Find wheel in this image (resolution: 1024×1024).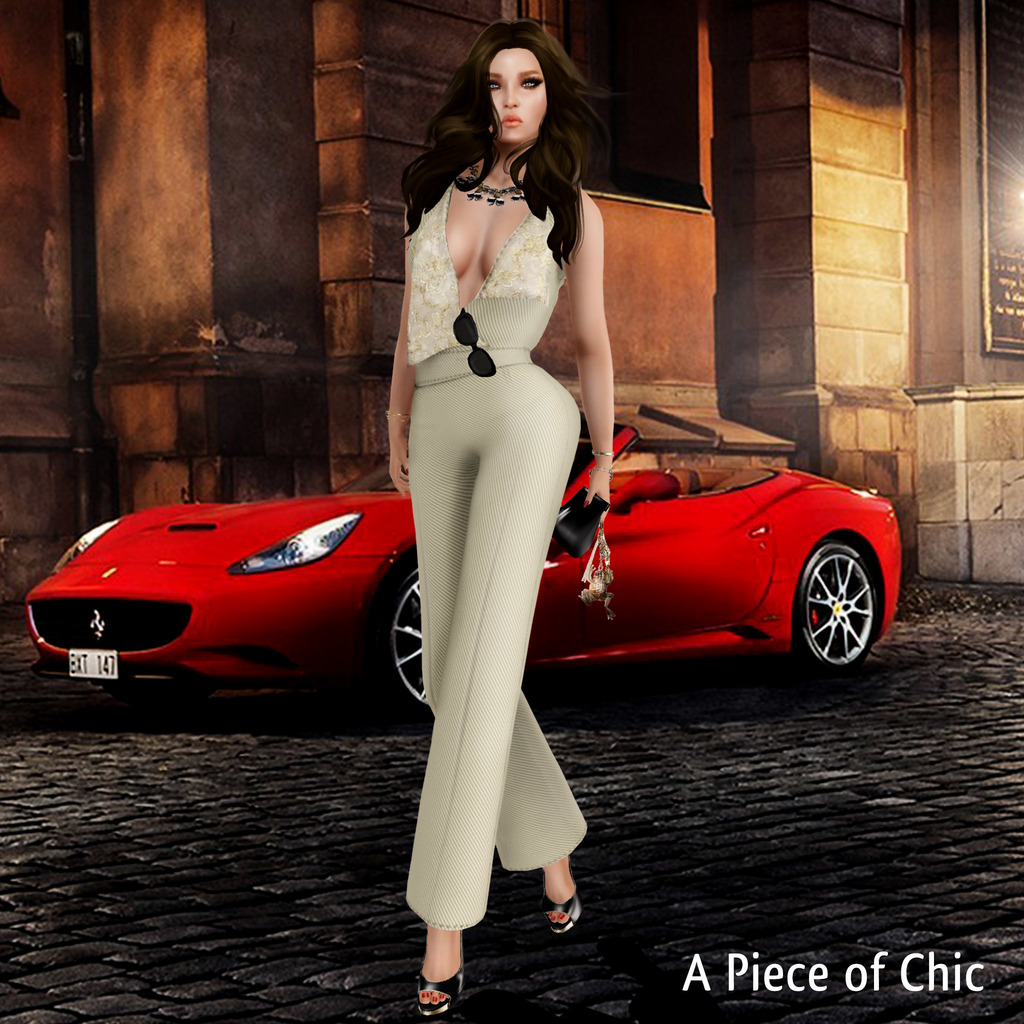
box(785, 538, 877, 668).
